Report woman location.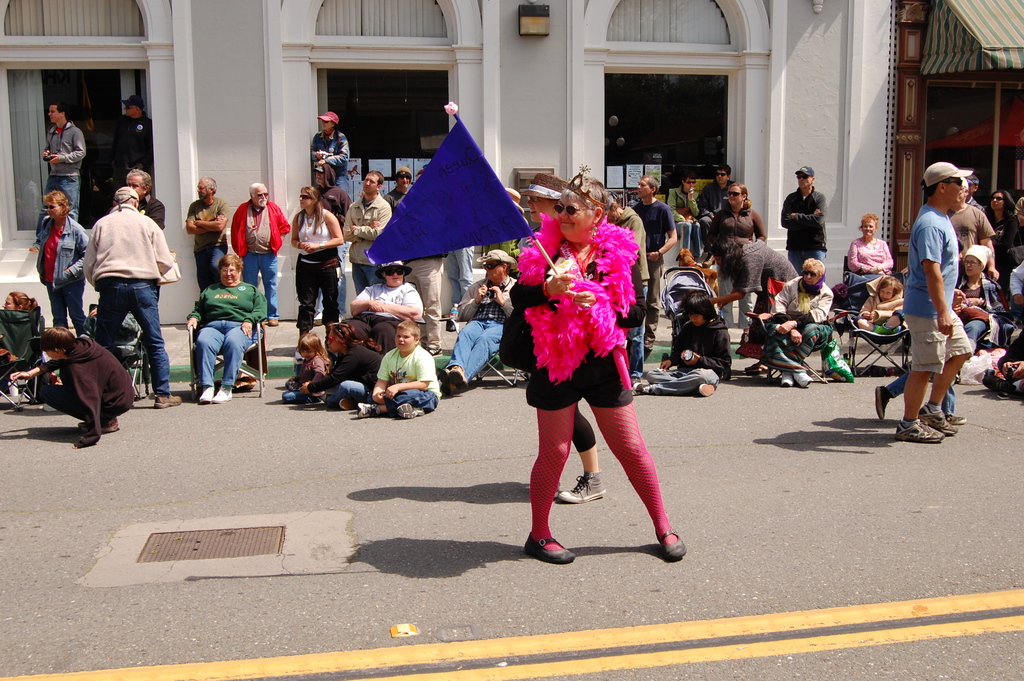
Report: crop(846, 209, 893, 312).
